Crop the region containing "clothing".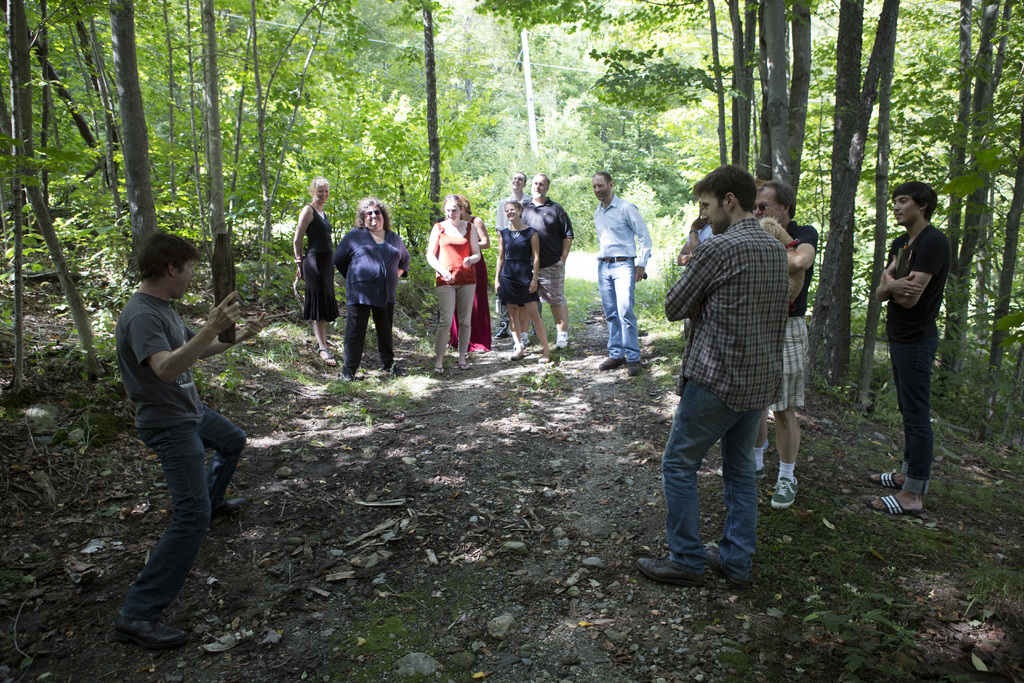
Crop region: [109,284,250,625].
